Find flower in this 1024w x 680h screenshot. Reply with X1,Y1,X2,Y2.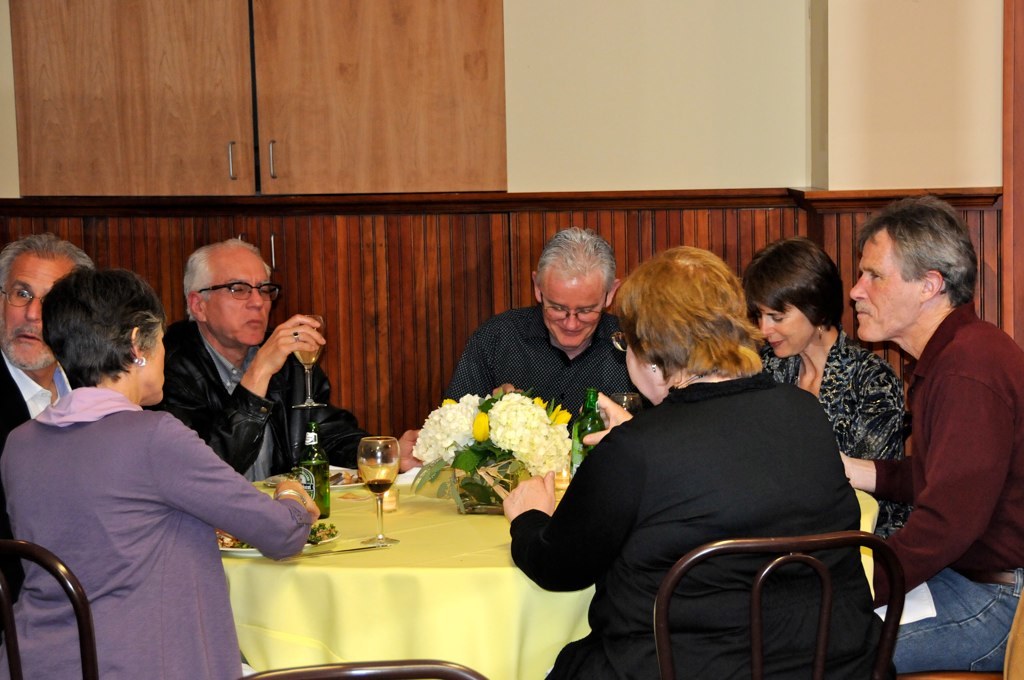
412,393,481,468.
